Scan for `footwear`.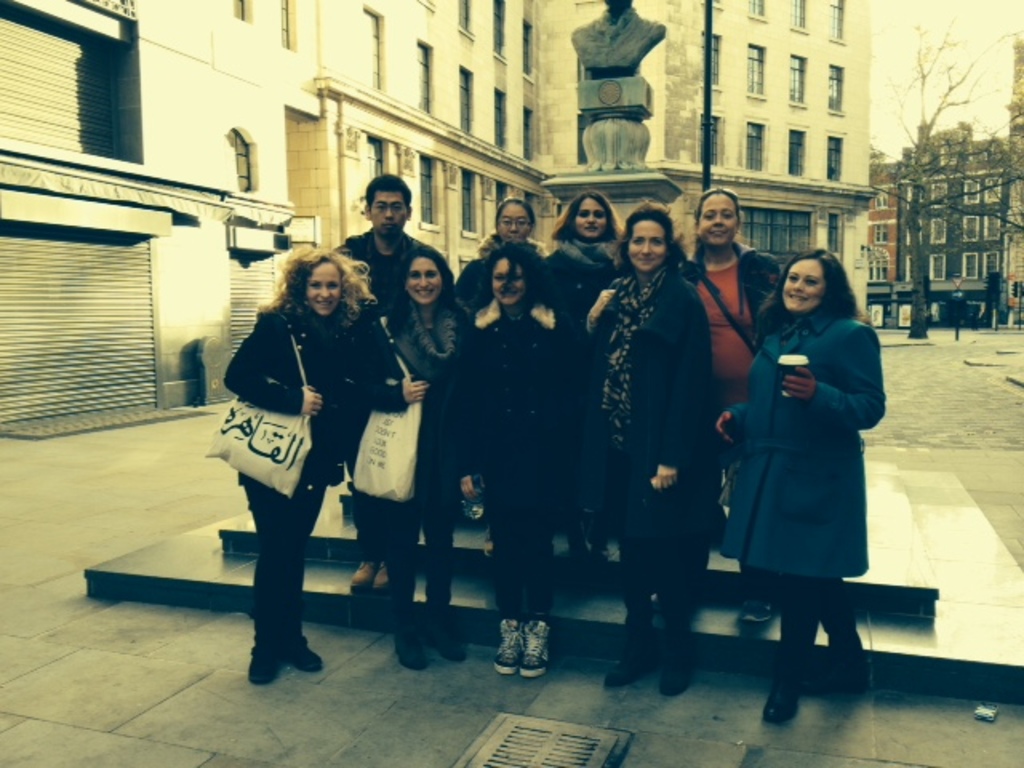
Scan result: <region>494, 621, 522, 672</region>.
